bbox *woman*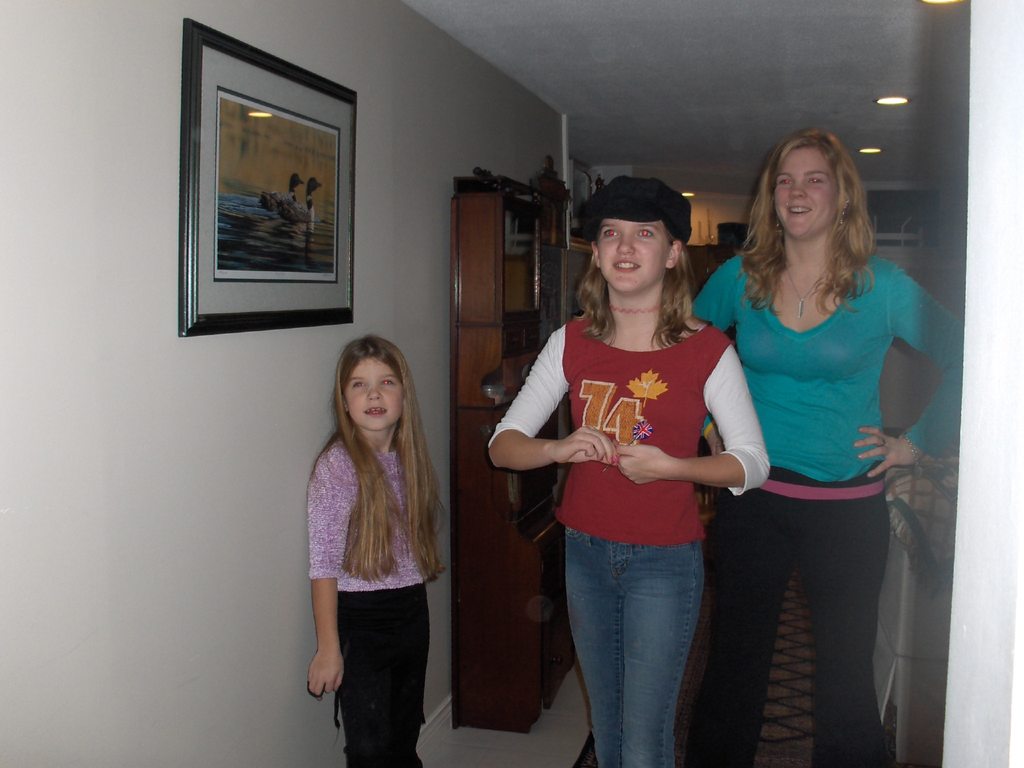
[left=486, top=174, right=769, bottom=767]
